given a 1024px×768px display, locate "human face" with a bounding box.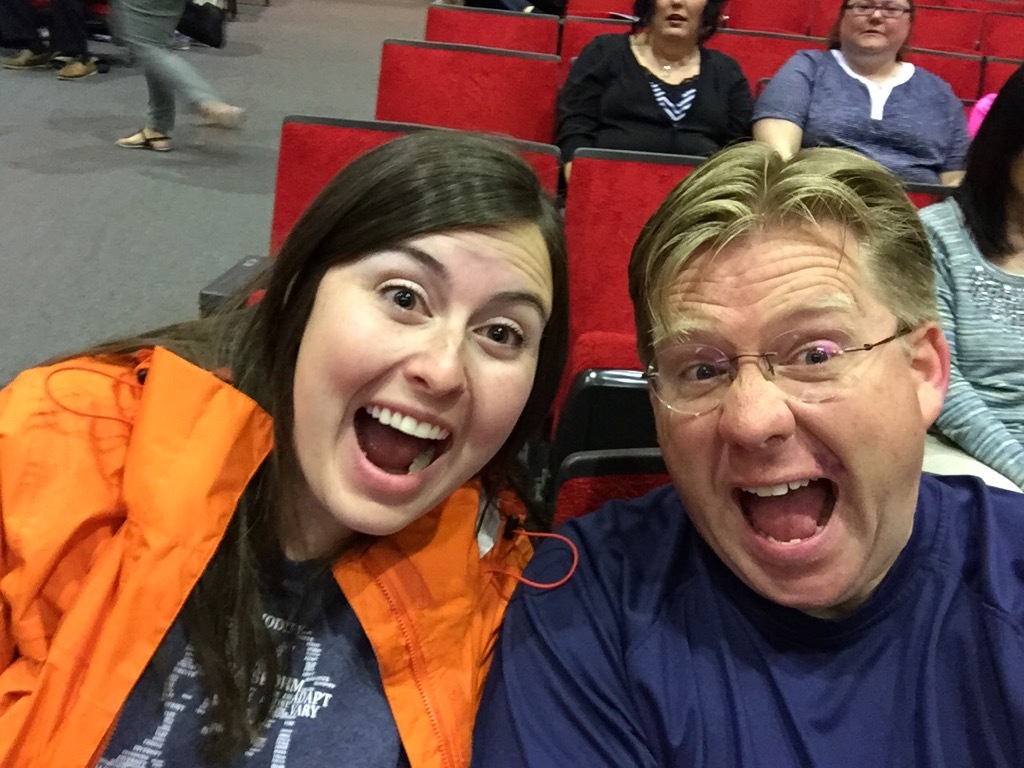
Located: [288,218,557,545].
